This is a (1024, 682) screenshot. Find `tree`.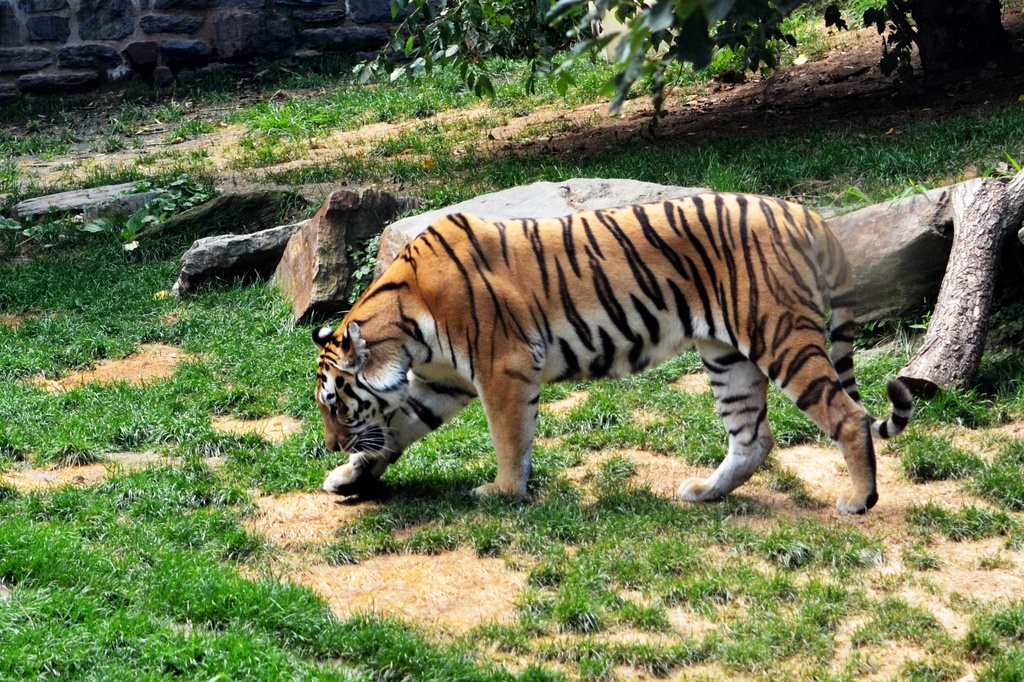
Bounding box: {"x1": 356, "y1": 0, "x2": 1009, "y2": 123}.
